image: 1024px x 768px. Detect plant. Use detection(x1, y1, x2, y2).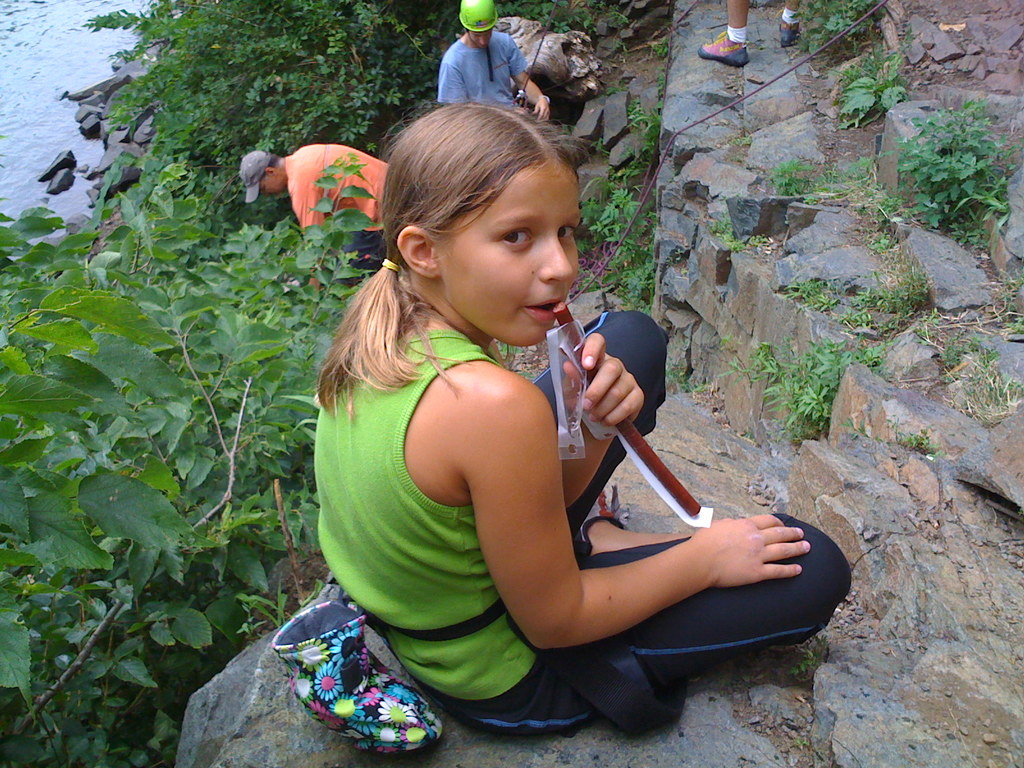
detection(838, 415, 883, 452).
